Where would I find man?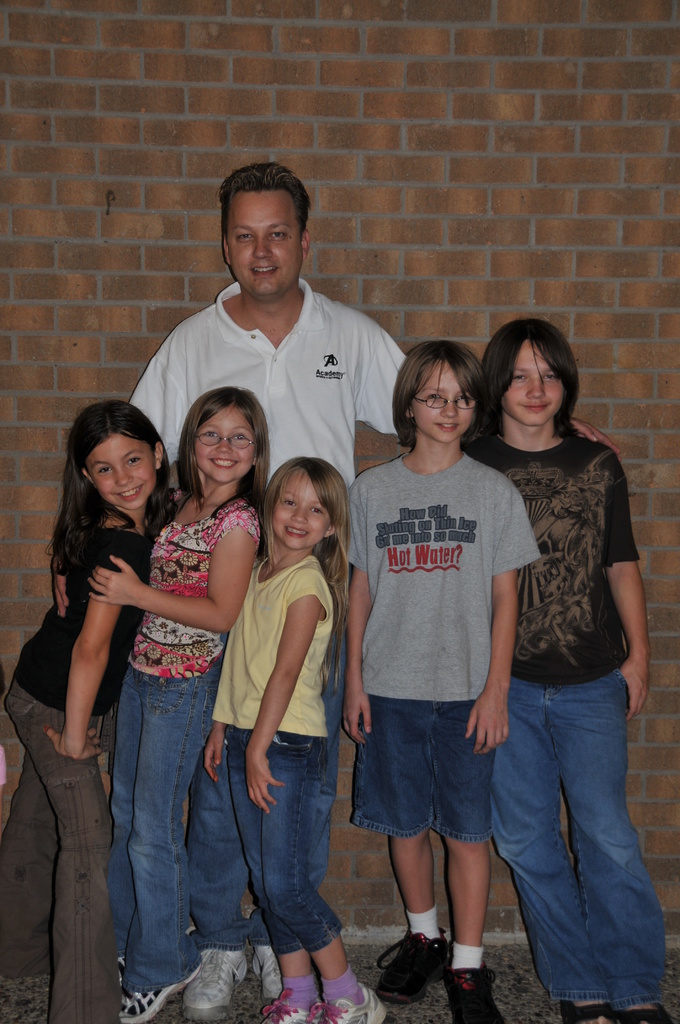
At (left=53, top=182, right=622, bottom=1011).
